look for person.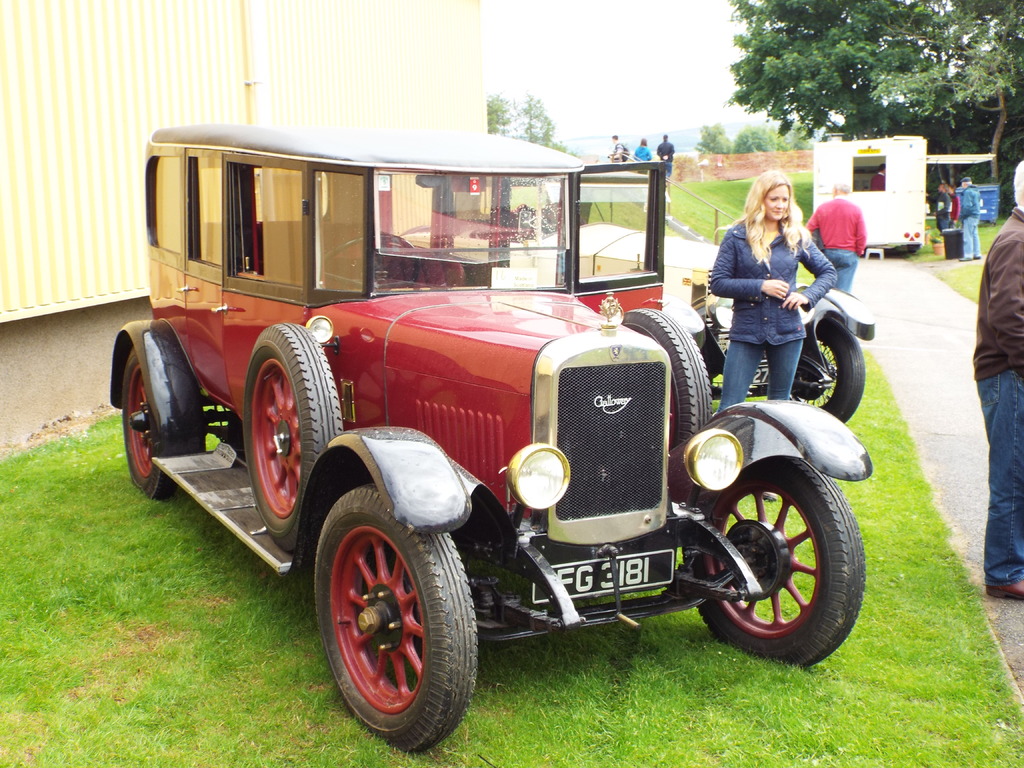
Found: region(806, 182, 870, 291).
